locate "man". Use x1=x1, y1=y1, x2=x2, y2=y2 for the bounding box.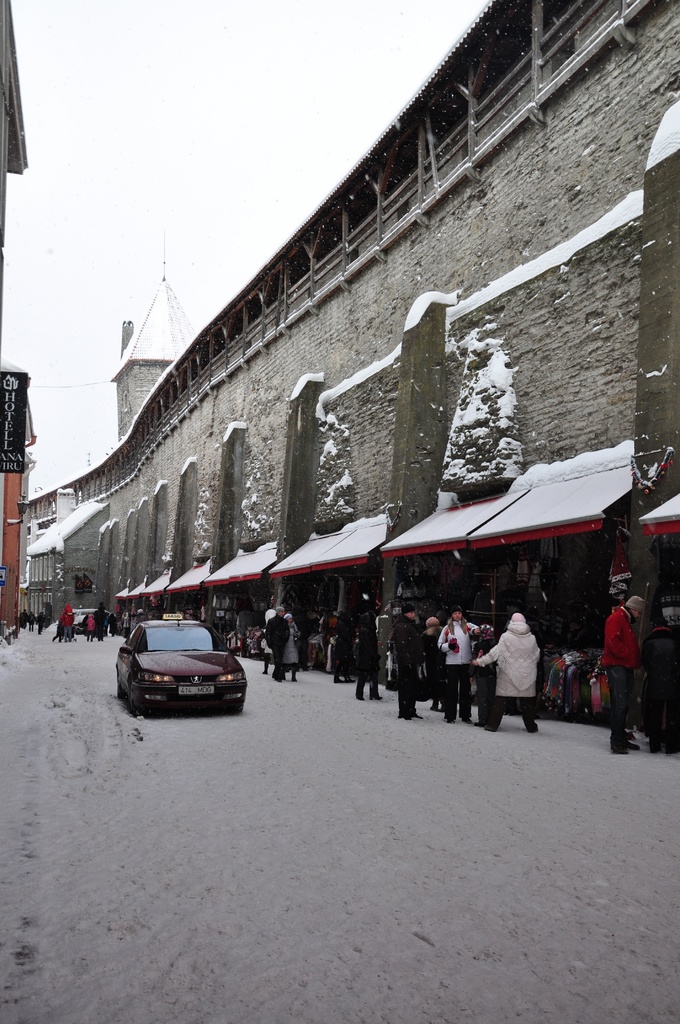
x1=390, y1=604, x2=418, y2=719.
